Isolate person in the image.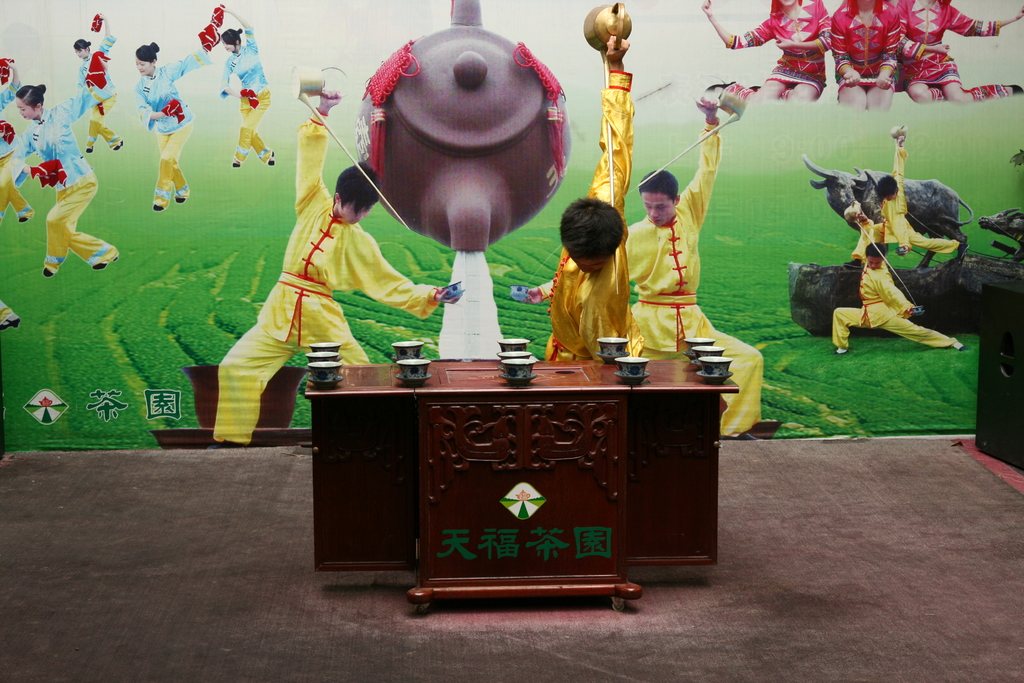
Isolated region: BBox(528, 94, 767, 441).
